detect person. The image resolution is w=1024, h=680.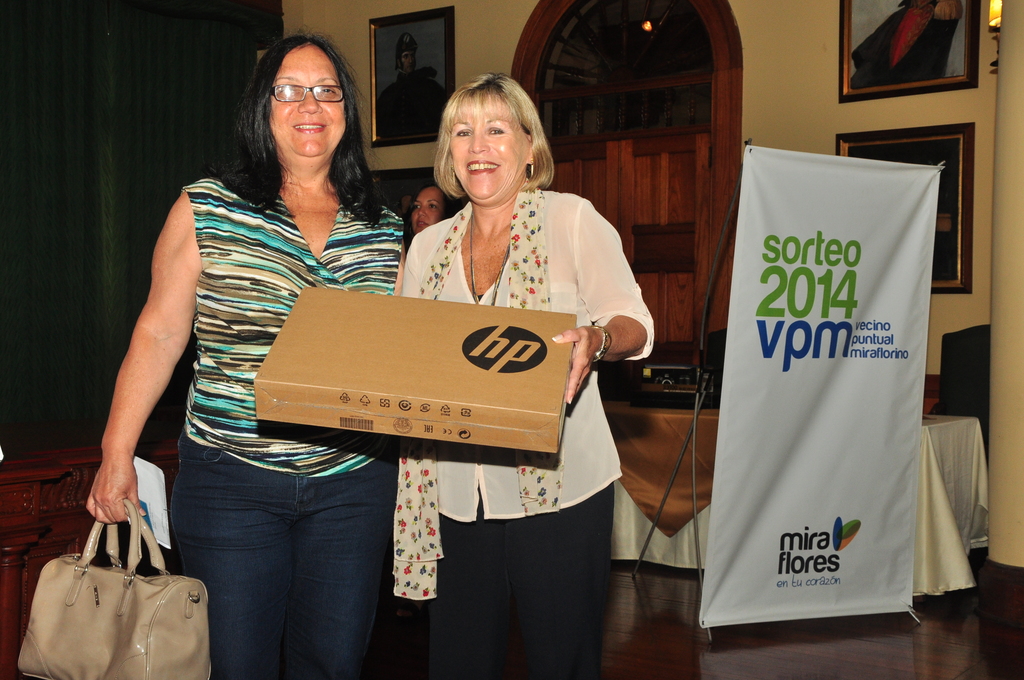
left=129, top=41, right=514, bottom=639.
